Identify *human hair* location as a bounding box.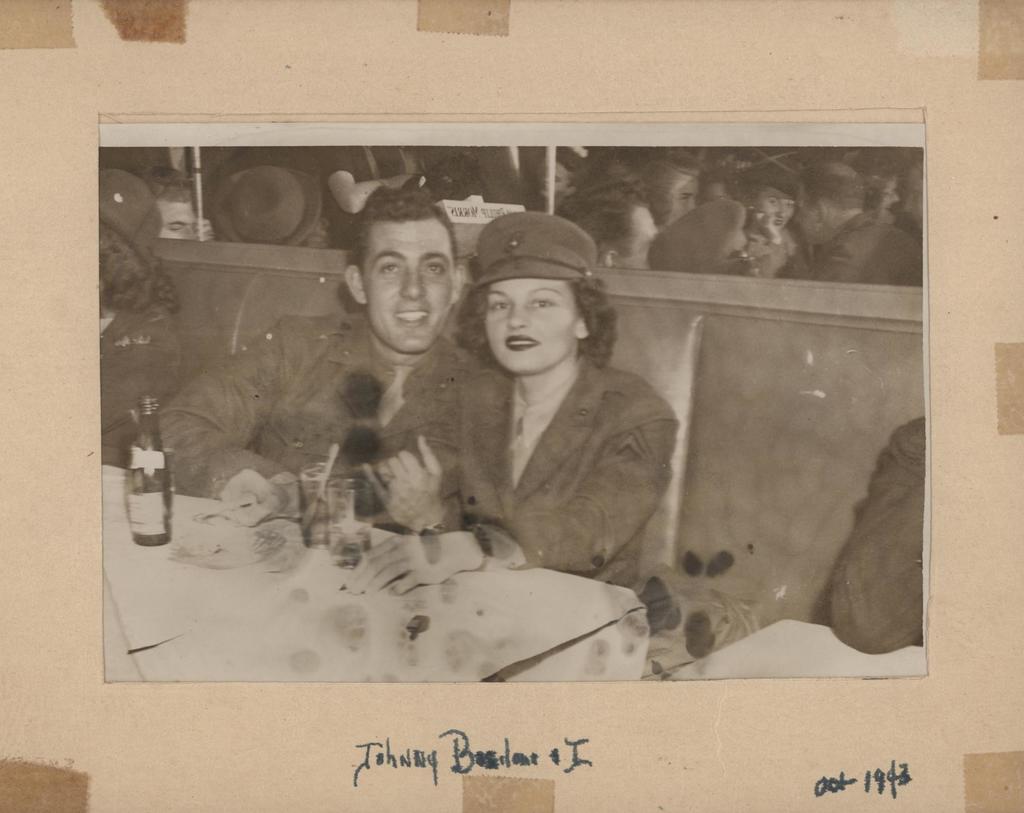
pyautogui.locateOnScreen(346, 182, 457, 268).
